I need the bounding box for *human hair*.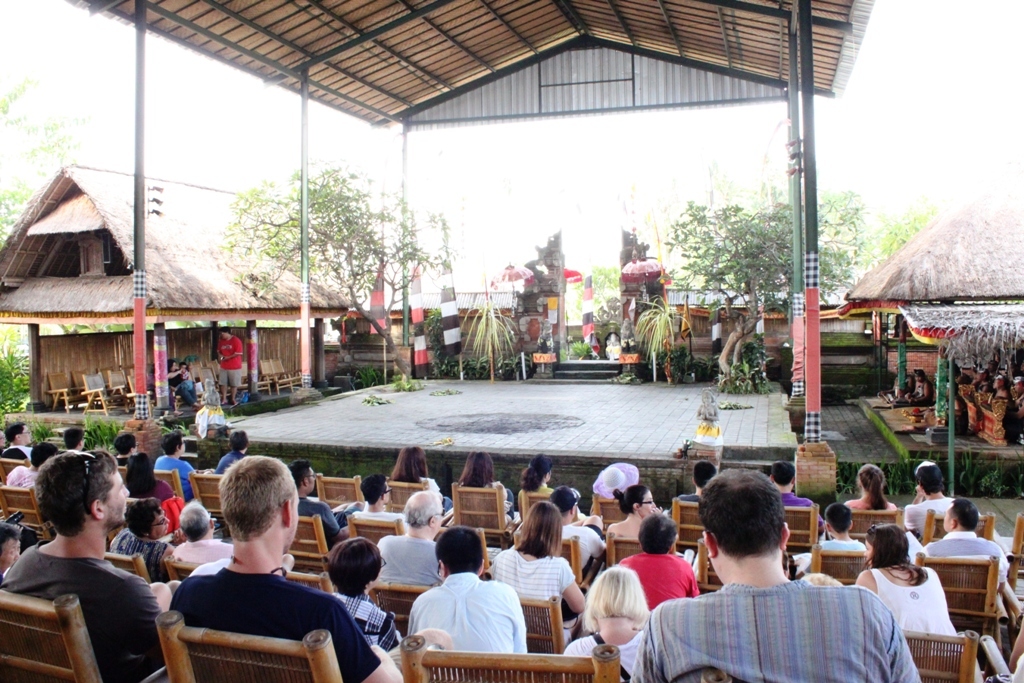
Here it is: detection(63, 427, 85, 449).
